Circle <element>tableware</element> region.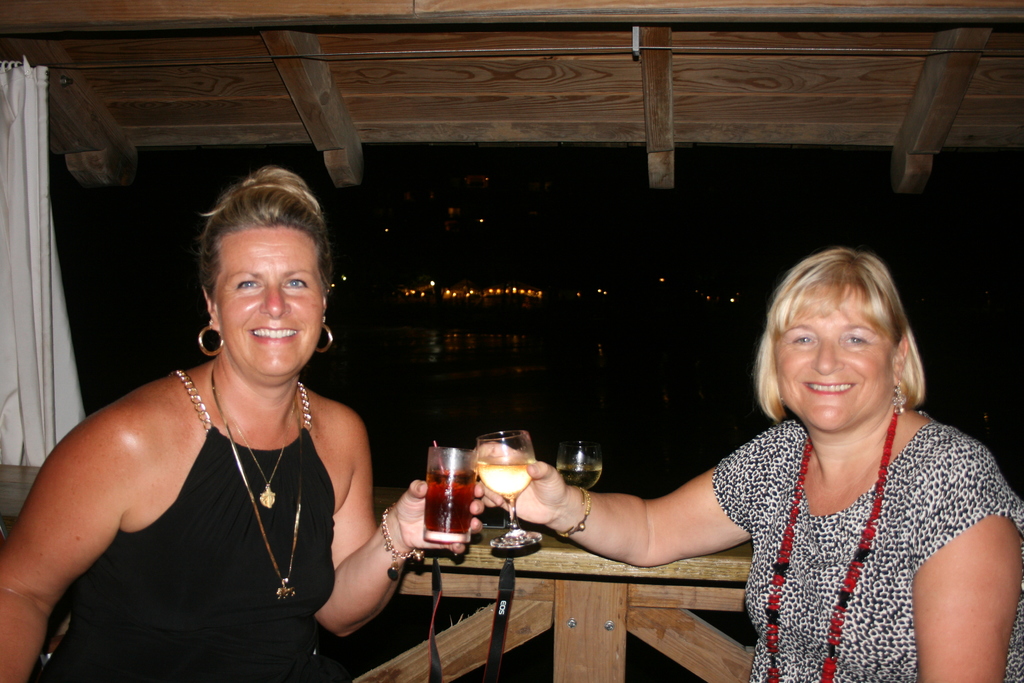
Region: bbox=(426, 445, 481, 547).
